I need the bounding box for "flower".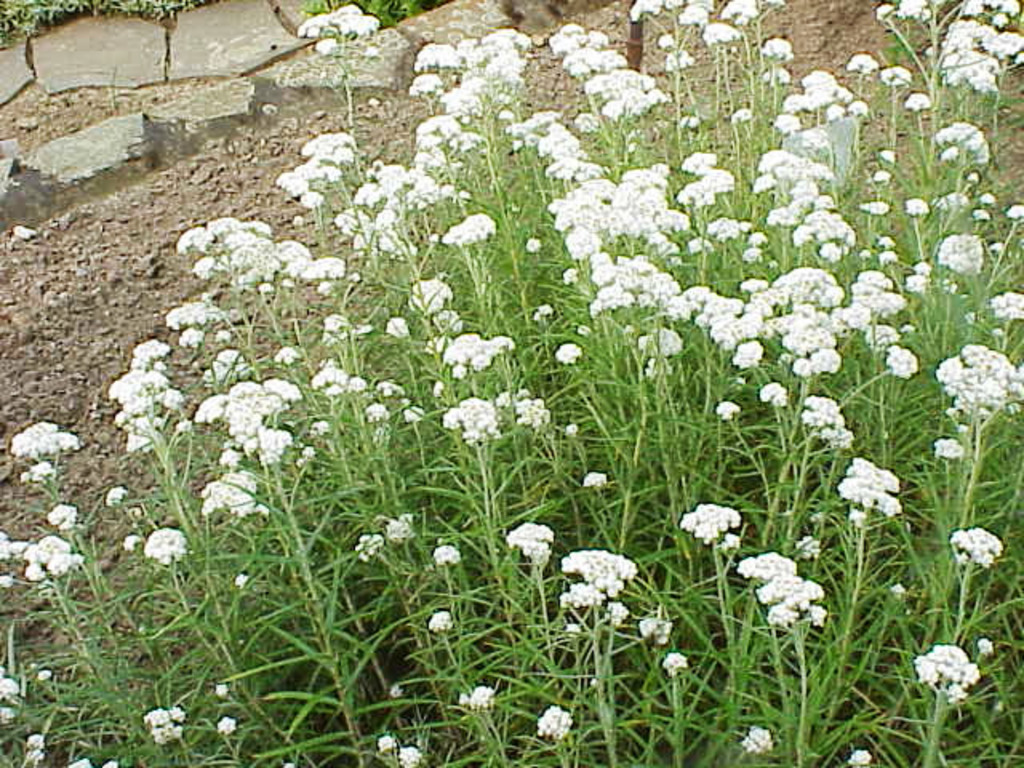
Here it is: {"left": 114, "top": 342, "right": 192, "bottom": 453}.
